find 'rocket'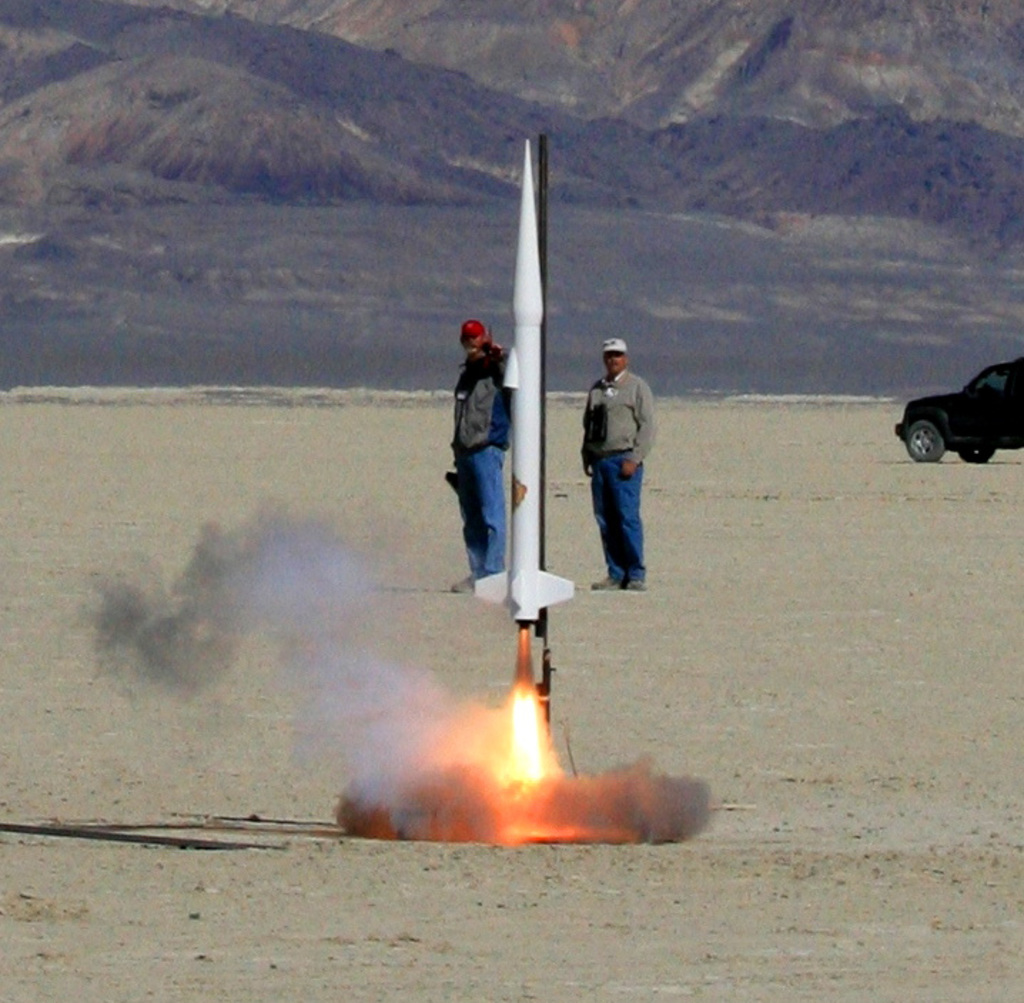
(469,136,573,625)
